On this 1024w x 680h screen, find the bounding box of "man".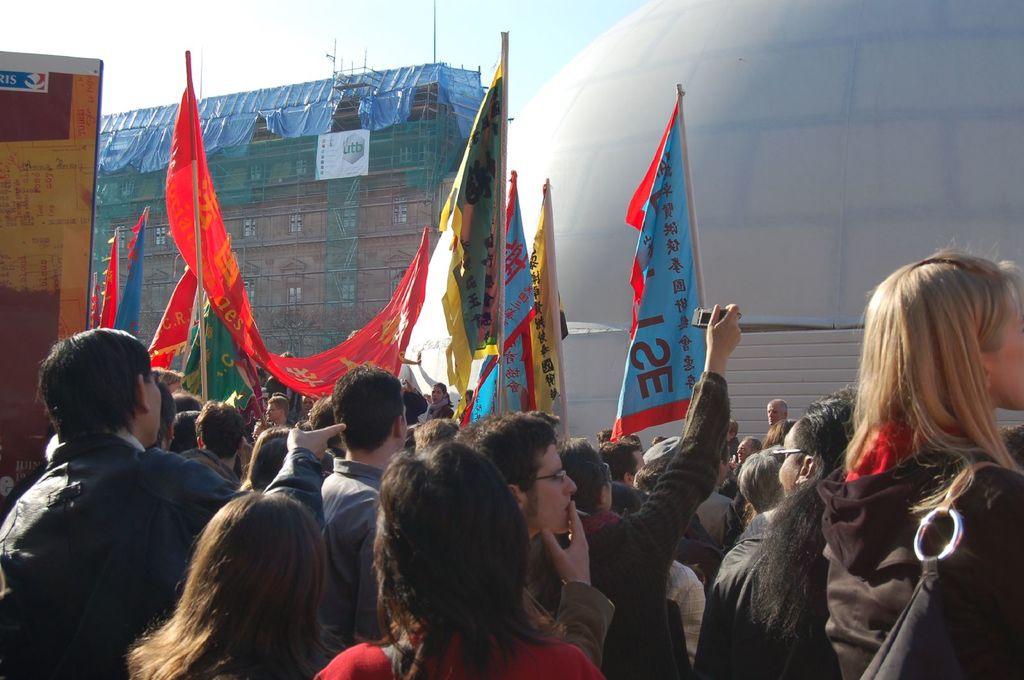
Bounding box: [x1=264, y1=391, x2=296, y2=434].
